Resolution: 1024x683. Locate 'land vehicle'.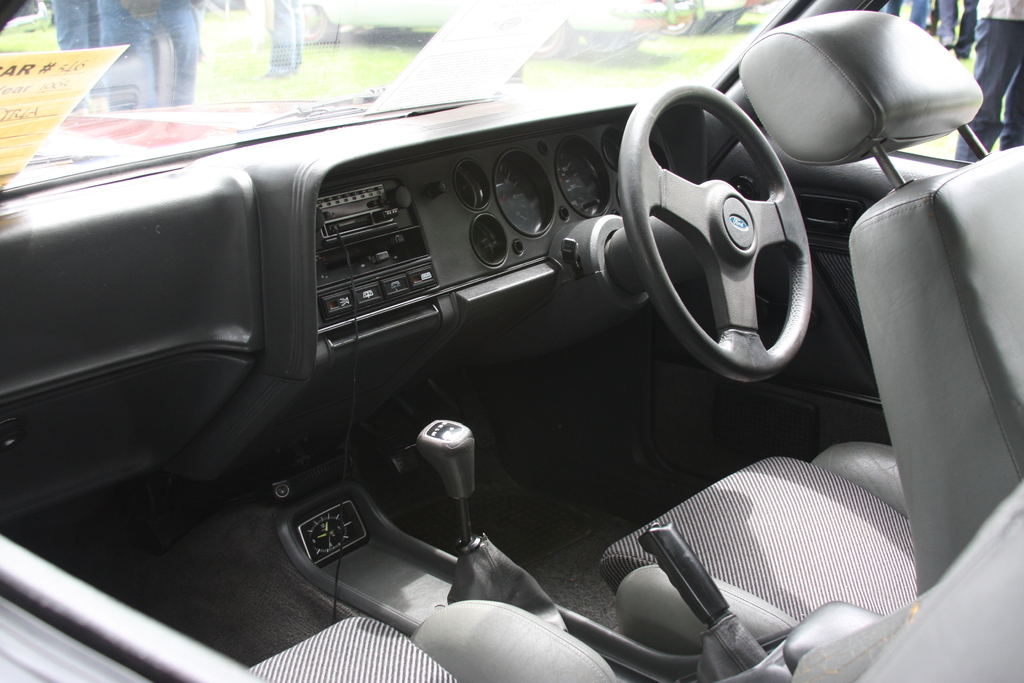
bbox(61, 51, 976, 682).
